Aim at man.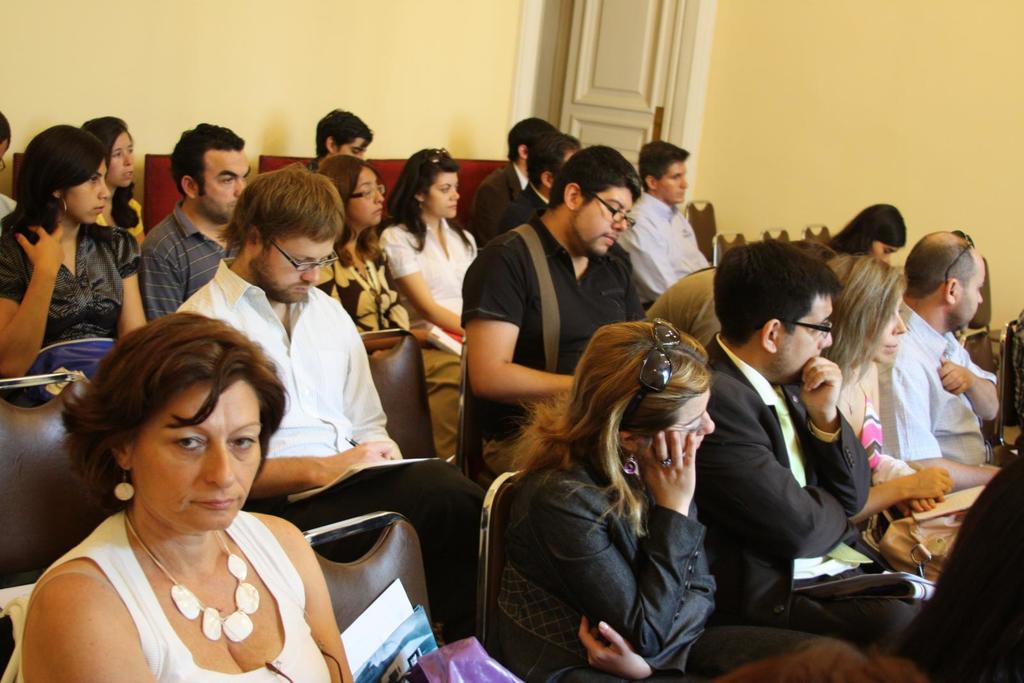
Aimed at rect(684, 241, 908, 655).
